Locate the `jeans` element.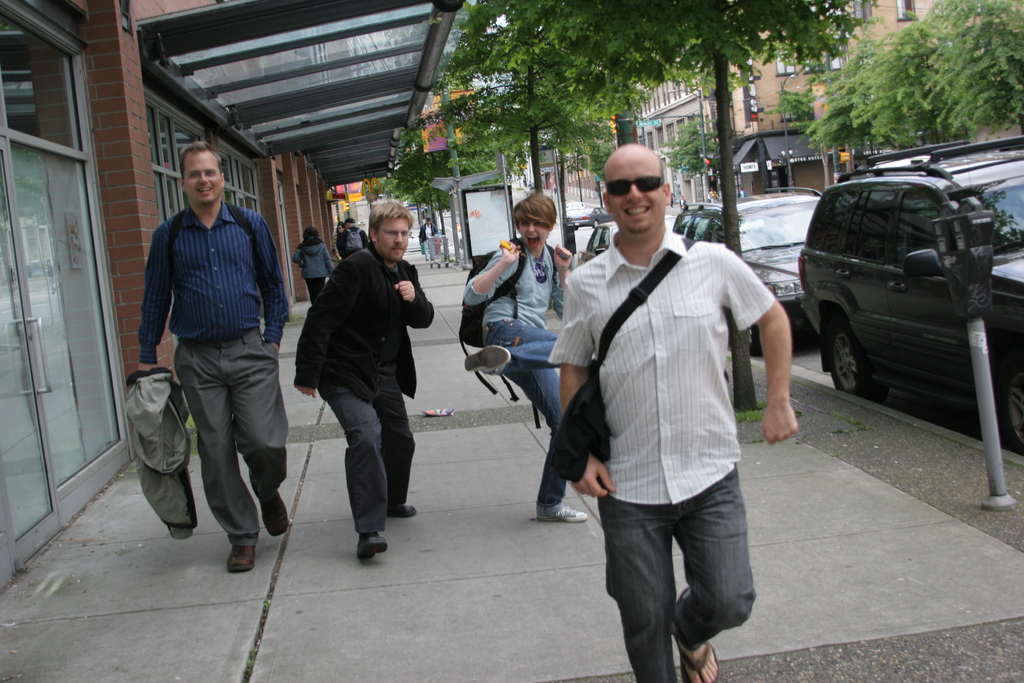
Element bbox: 481,324,566,520.
